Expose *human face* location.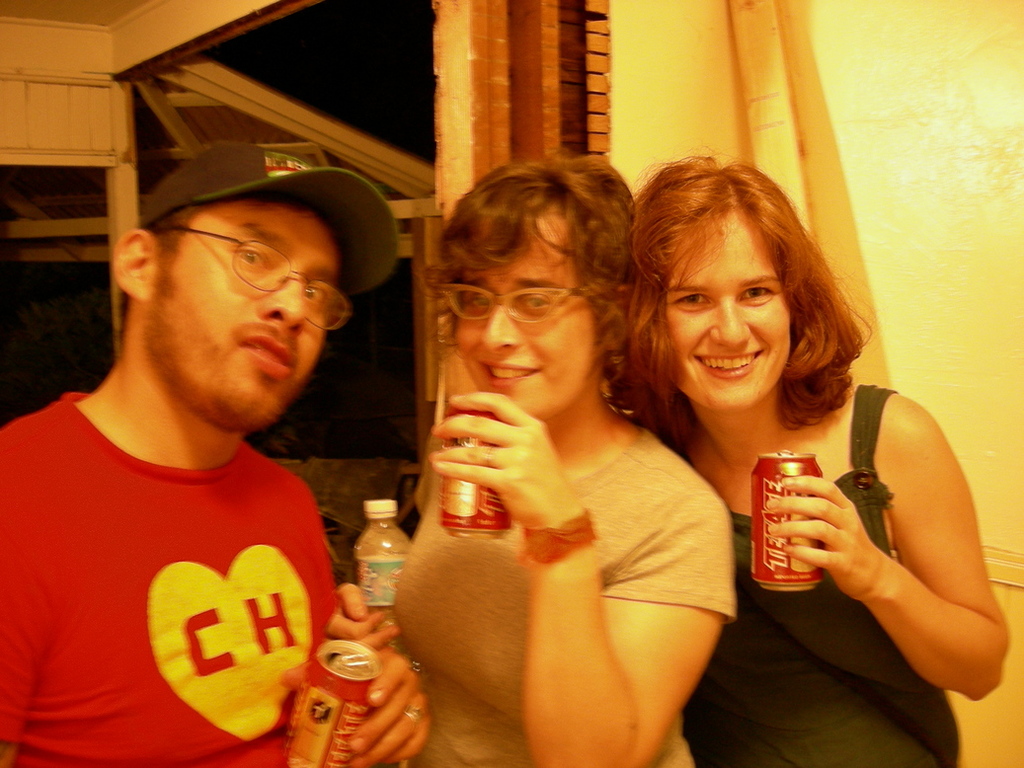
Exposed at <region>457, 209, 602, 421</region>.
